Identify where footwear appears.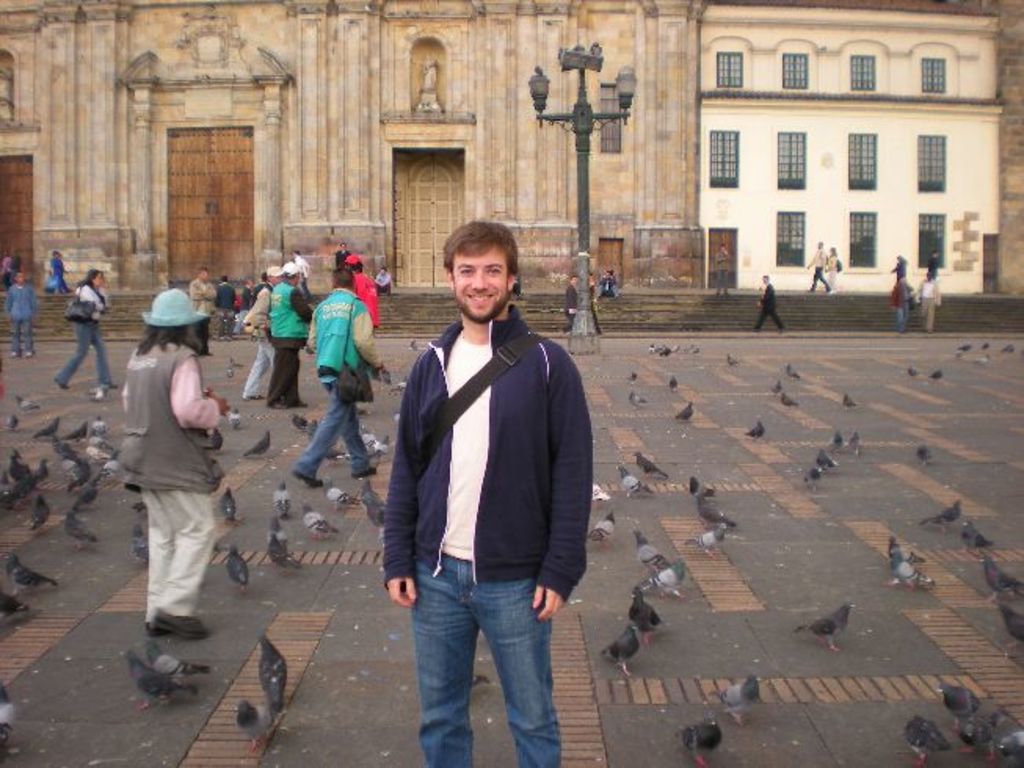
Appears at (x1=350, y1=467, x2=373, y2=478).
